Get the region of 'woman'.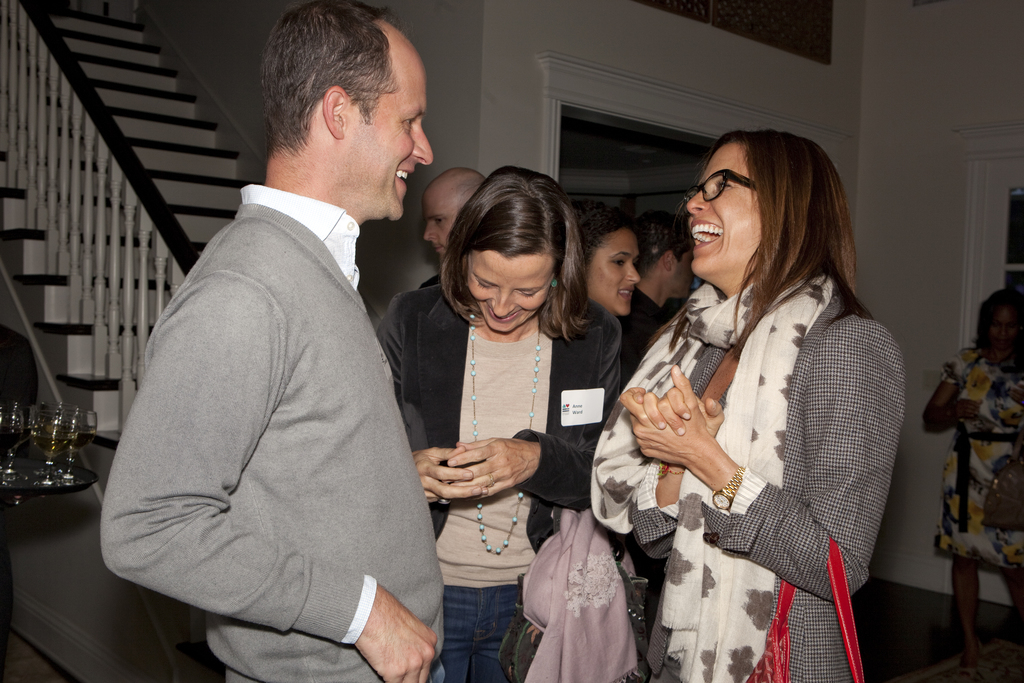
<region>624, 210, 706, 362</region>.
